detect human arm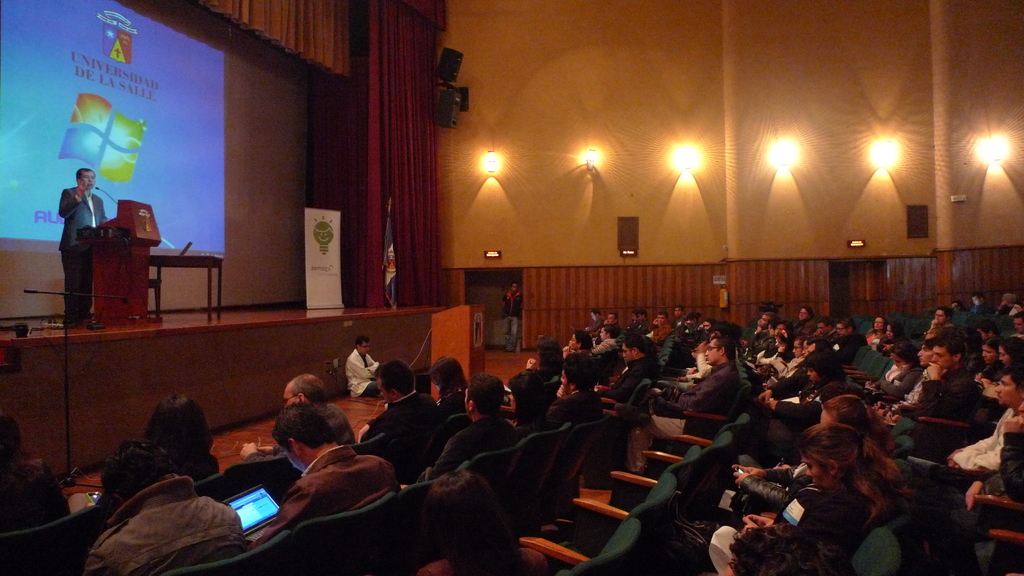
922,314,946,337
